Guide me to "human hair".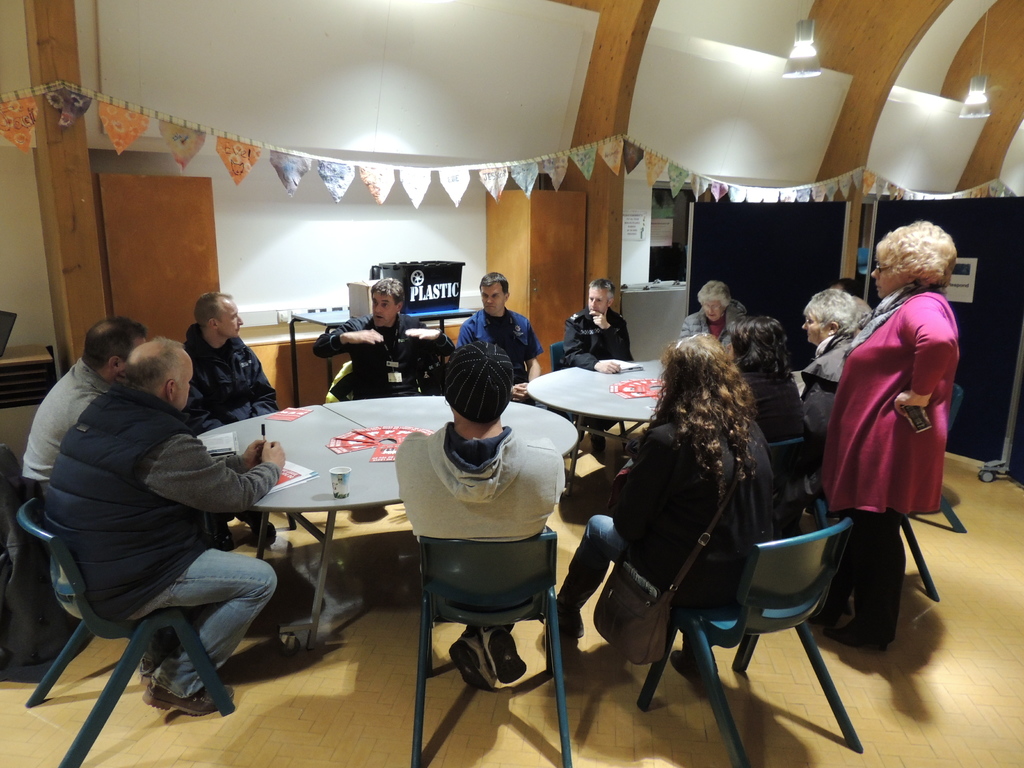
Guidance: bbox=[874, 220, 959, 297].
